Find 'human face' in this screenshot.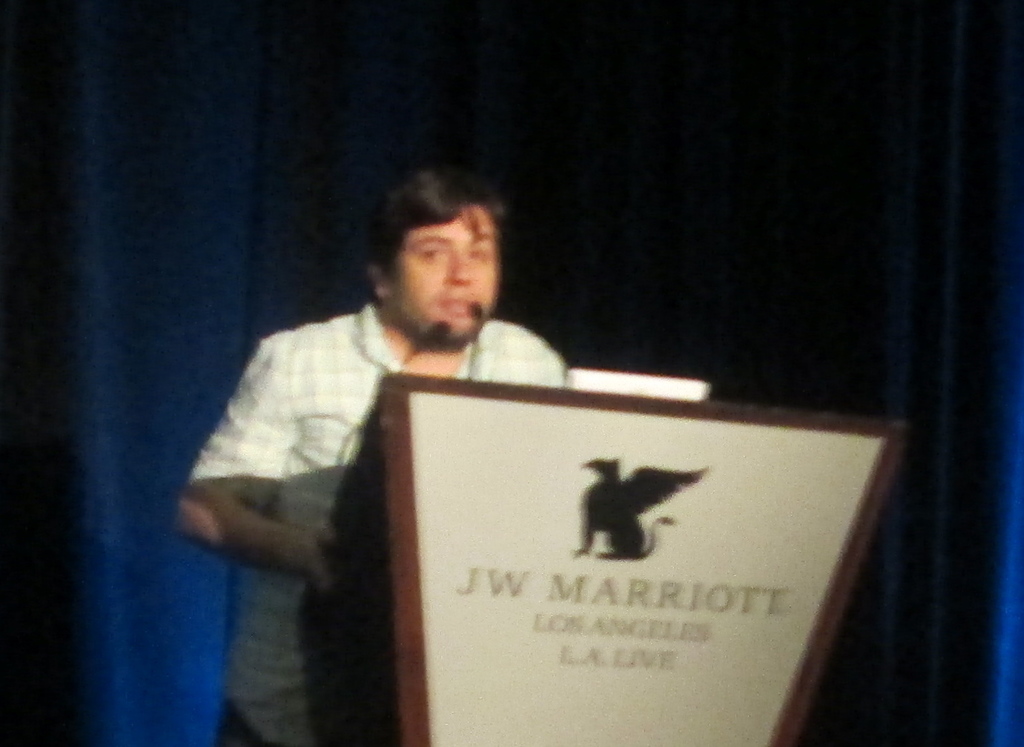
The bounding box for 'human face' is box=[393, 196, 499, 342].
